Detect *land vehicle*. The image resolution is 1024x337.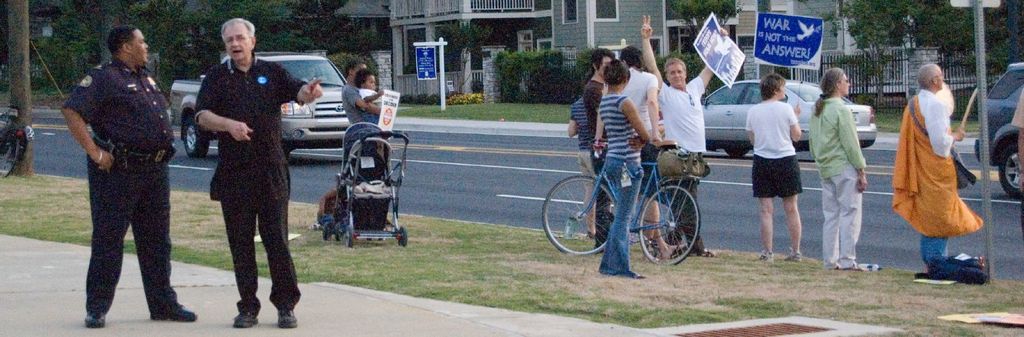
<region>315, 122, 412, 248</region>.
